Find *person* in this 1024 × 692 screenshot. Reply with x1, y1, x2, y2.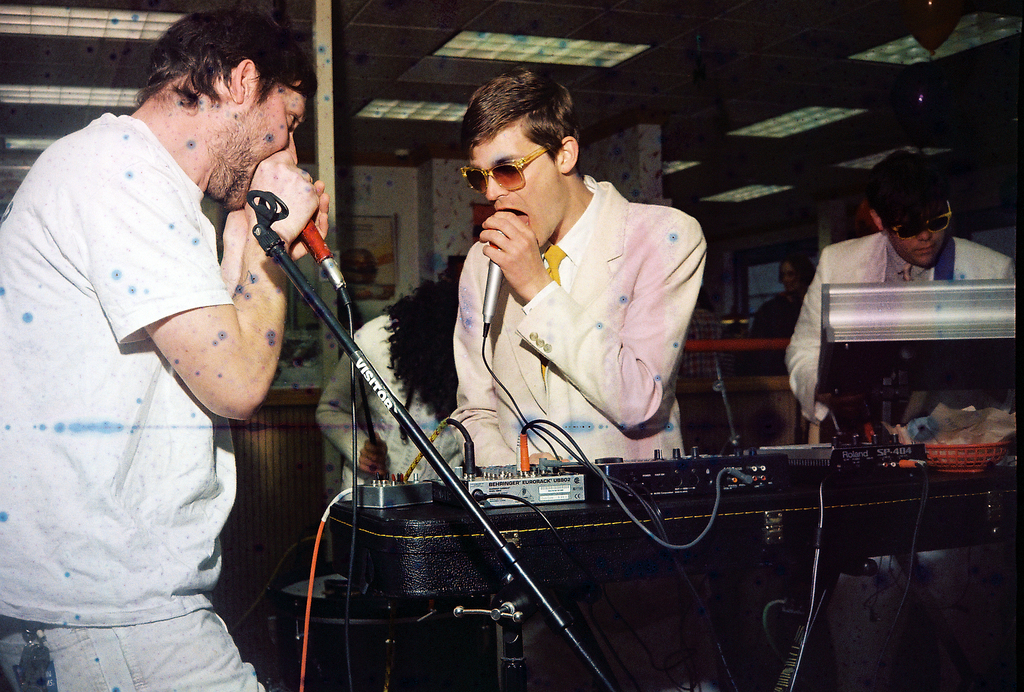
316, 281, 460, 500.
